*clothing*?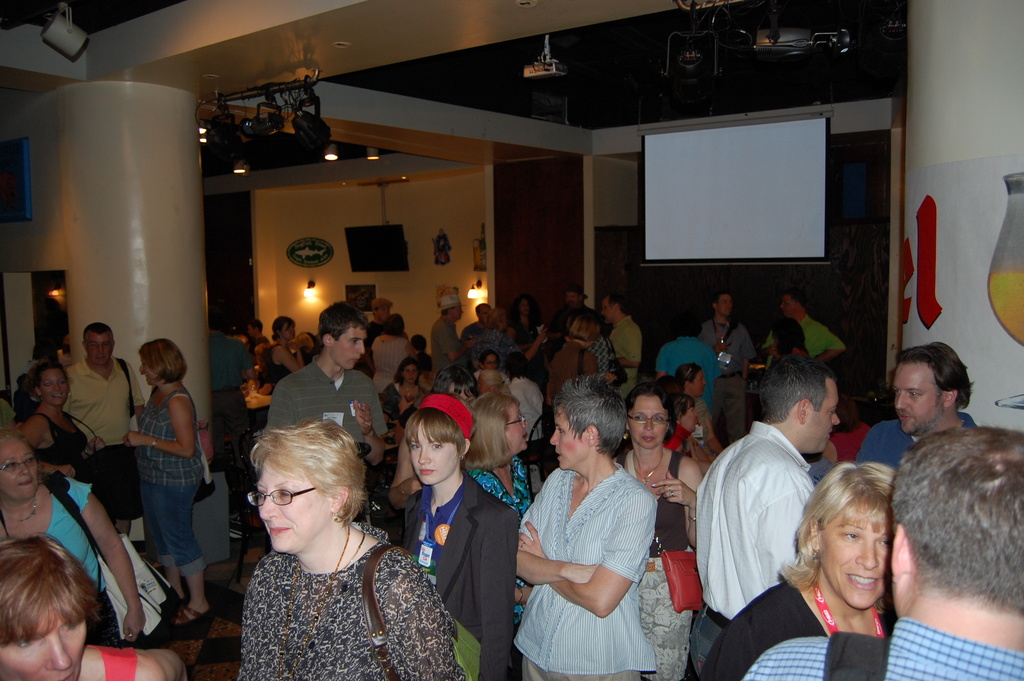
{"x1": 362, "y1": 315, "x2": 380, "y2": 354}
